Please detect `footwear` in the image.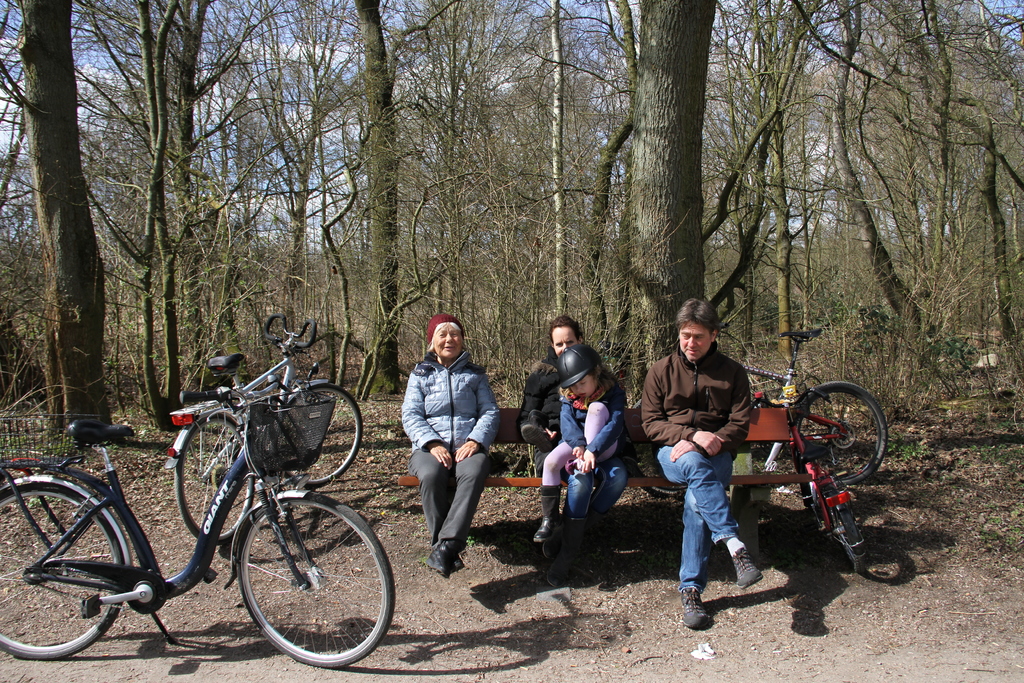
x1=532 y1=515 x2=565 y2=547.
